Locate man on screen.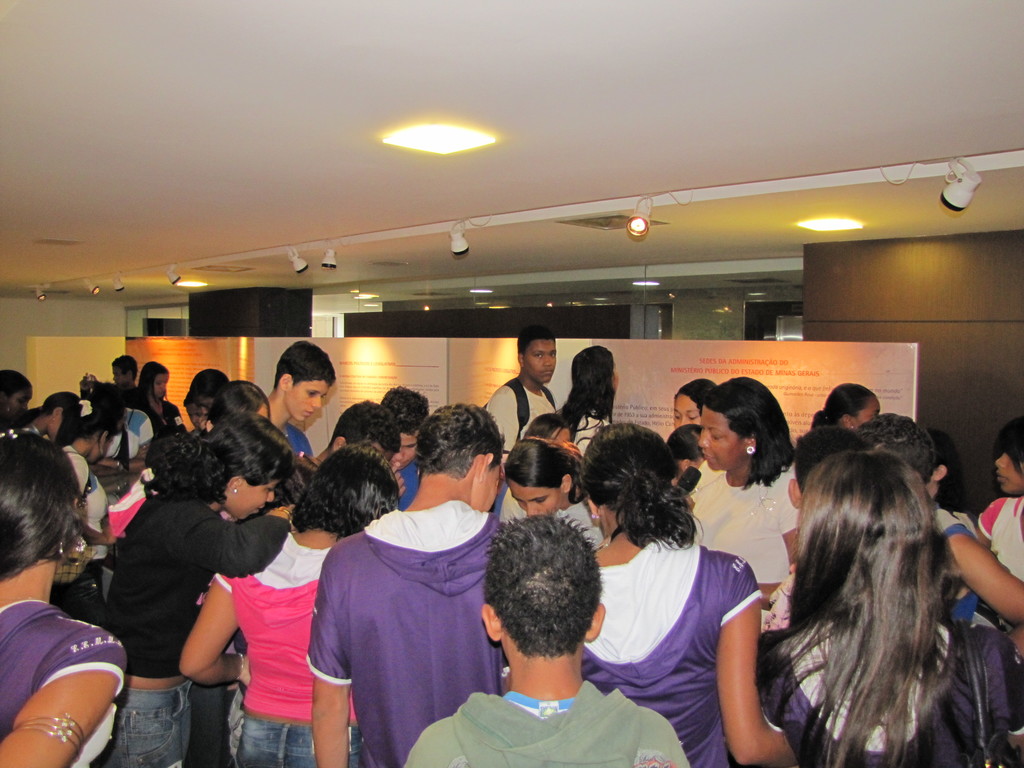
On screen at [266, 337, 334, 459].
